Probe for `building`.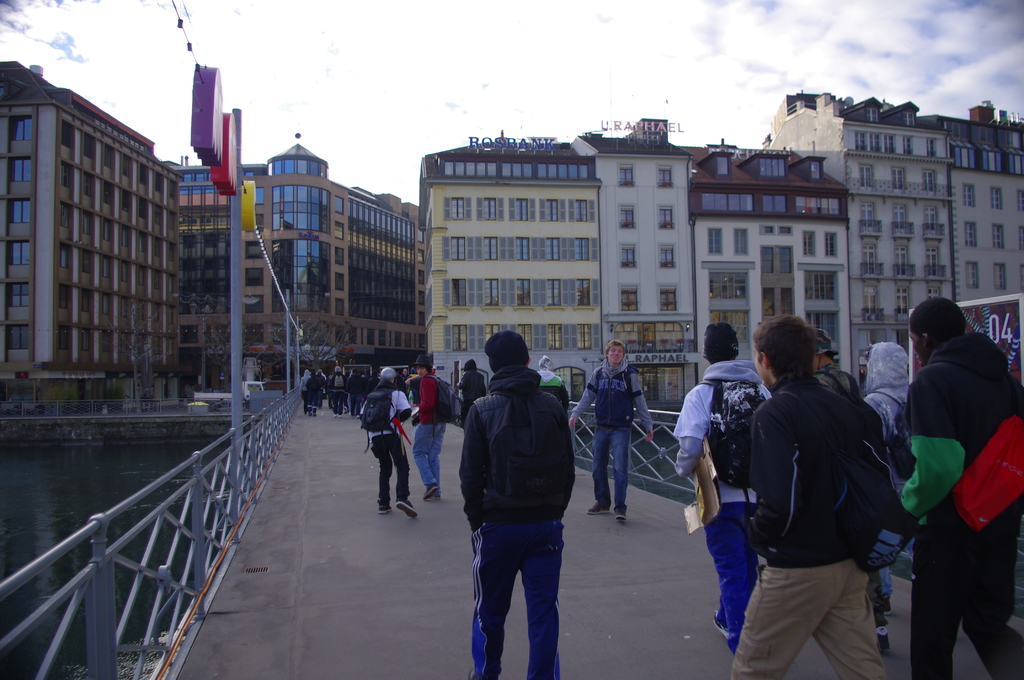
Probe result: Rect(762, 77, 1023, 400).
